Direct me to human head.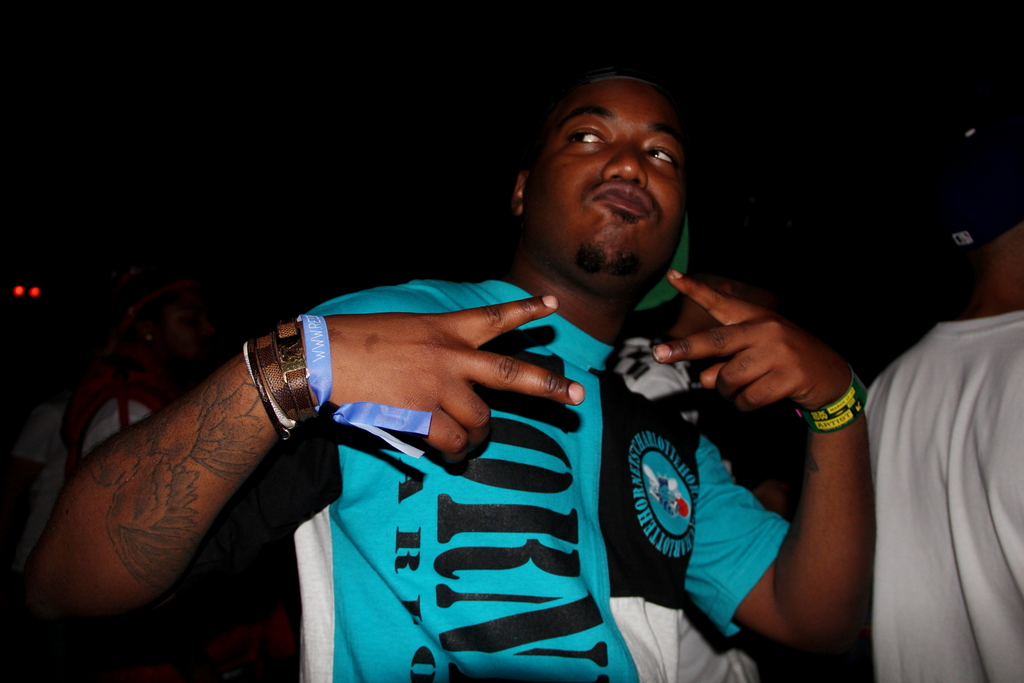
Direction: detection(484, 58, 710, 295).
